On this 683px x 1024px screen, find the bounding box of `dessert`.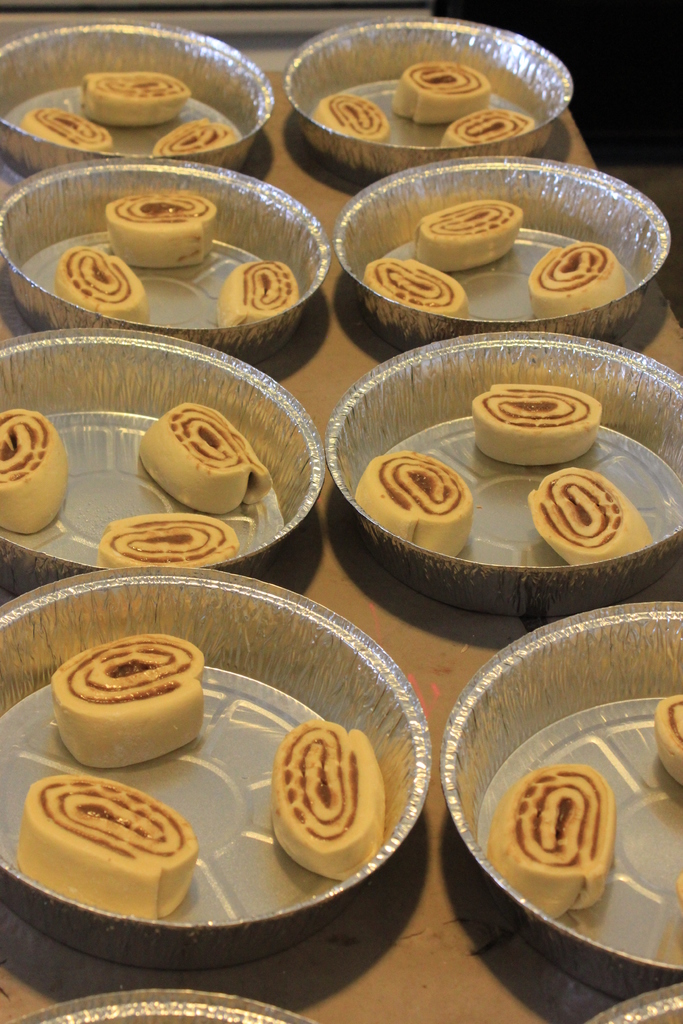
Bounding box: (306,95,389,142).
